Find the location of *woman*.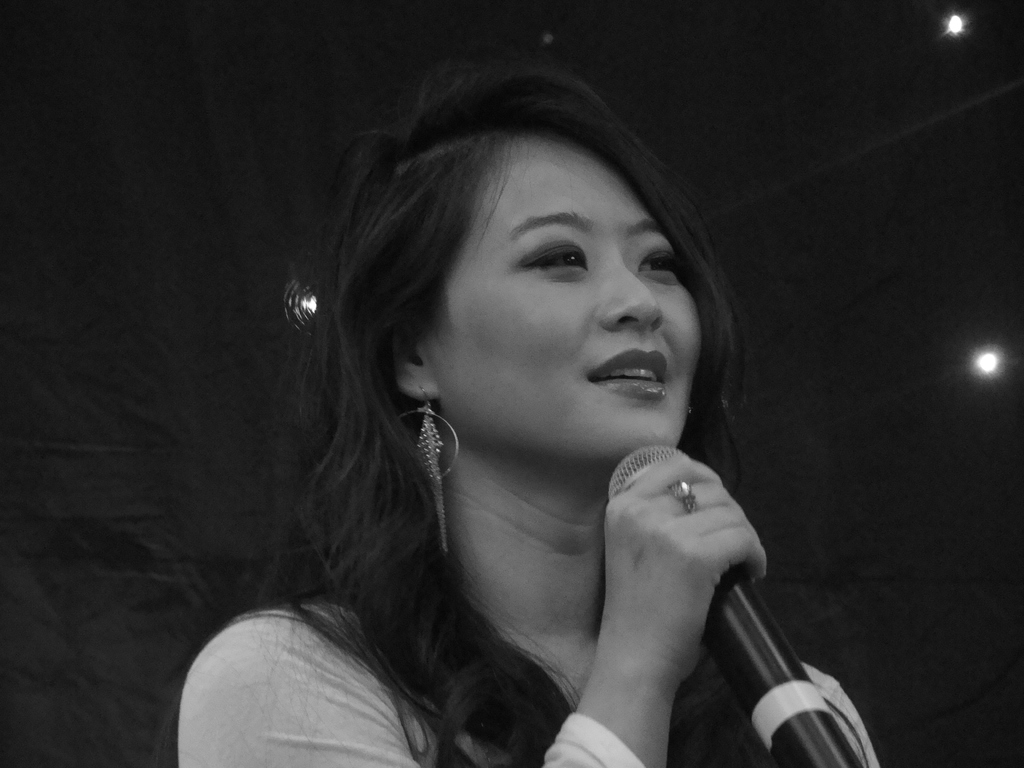
Location: 172:65:877:767.
